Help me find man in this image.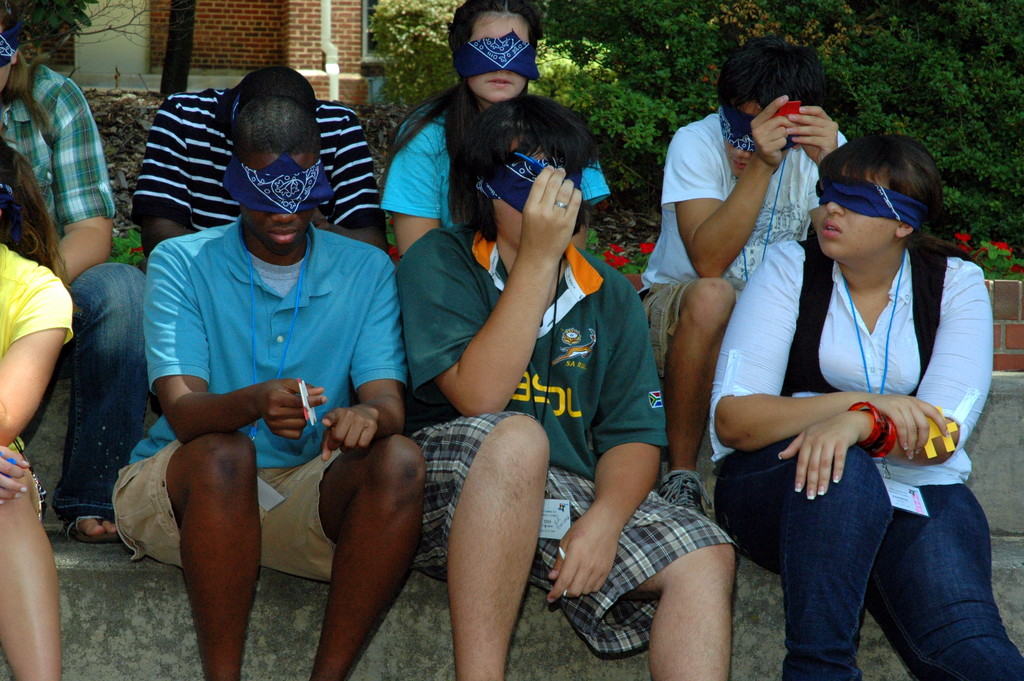
Found it: (140,76,520,673).
